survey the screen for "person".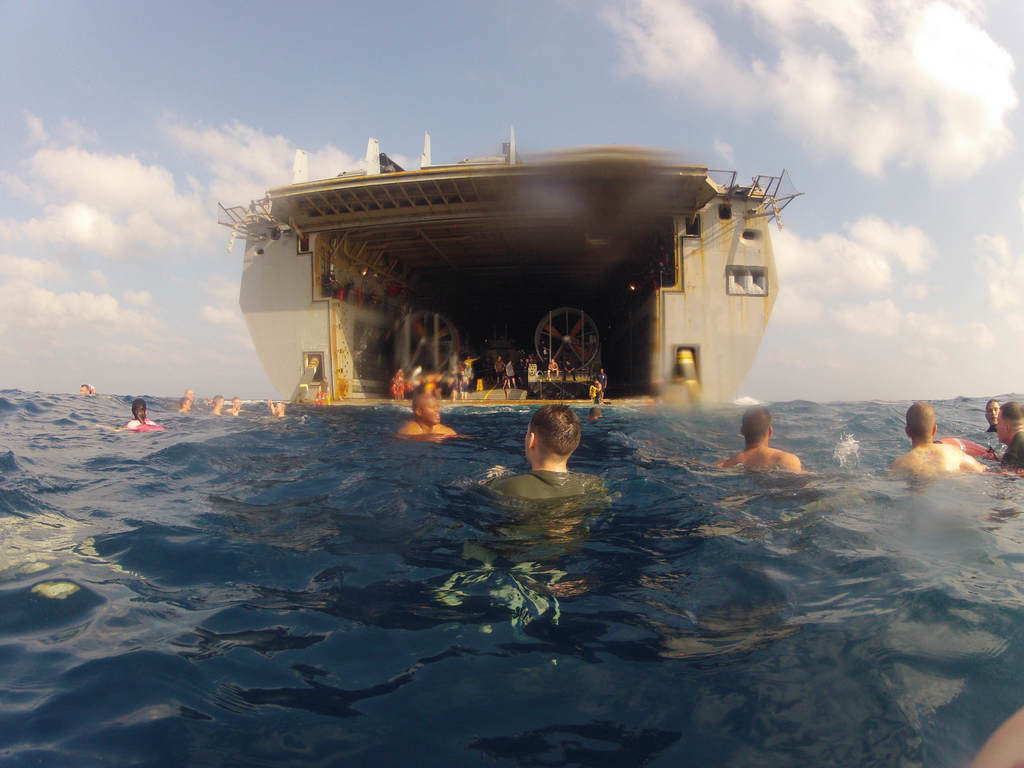
Survey found: (995, 402, 1023, 474).
